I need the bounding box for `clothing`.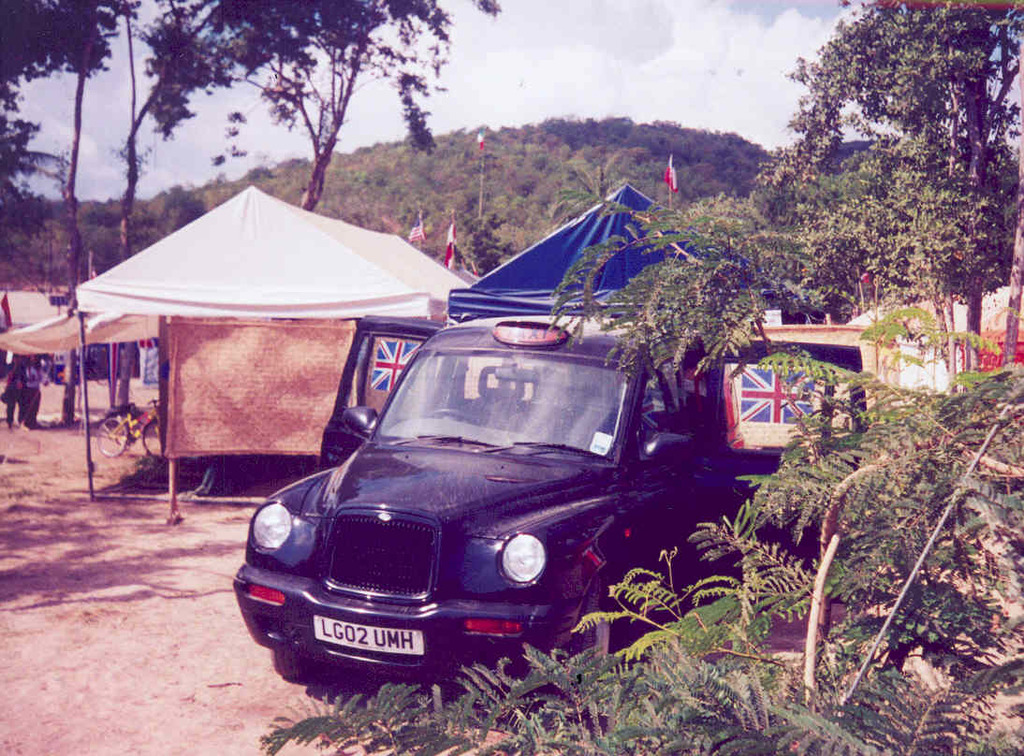
Here it is: {"left": 1, "top": 350, "right": 30, "bottom": 422}.
